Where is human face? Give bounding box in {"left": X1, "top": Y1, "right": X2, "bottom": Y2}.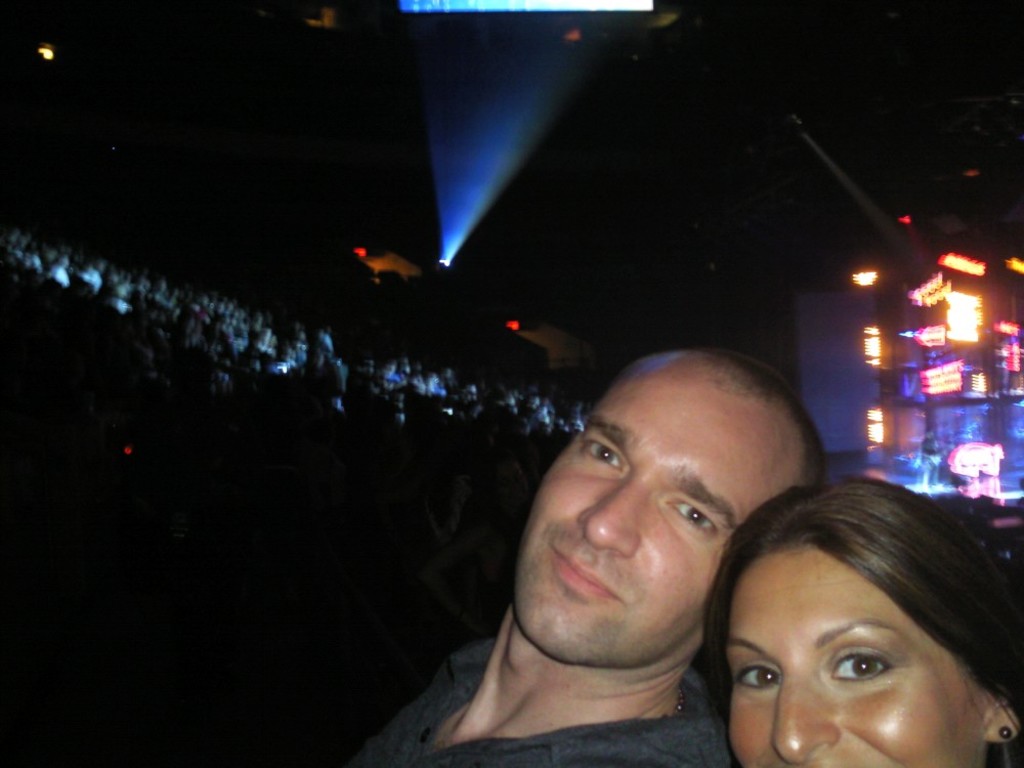
{"left": 717, "top": 543, "right": 976, "bottom": 767}.
